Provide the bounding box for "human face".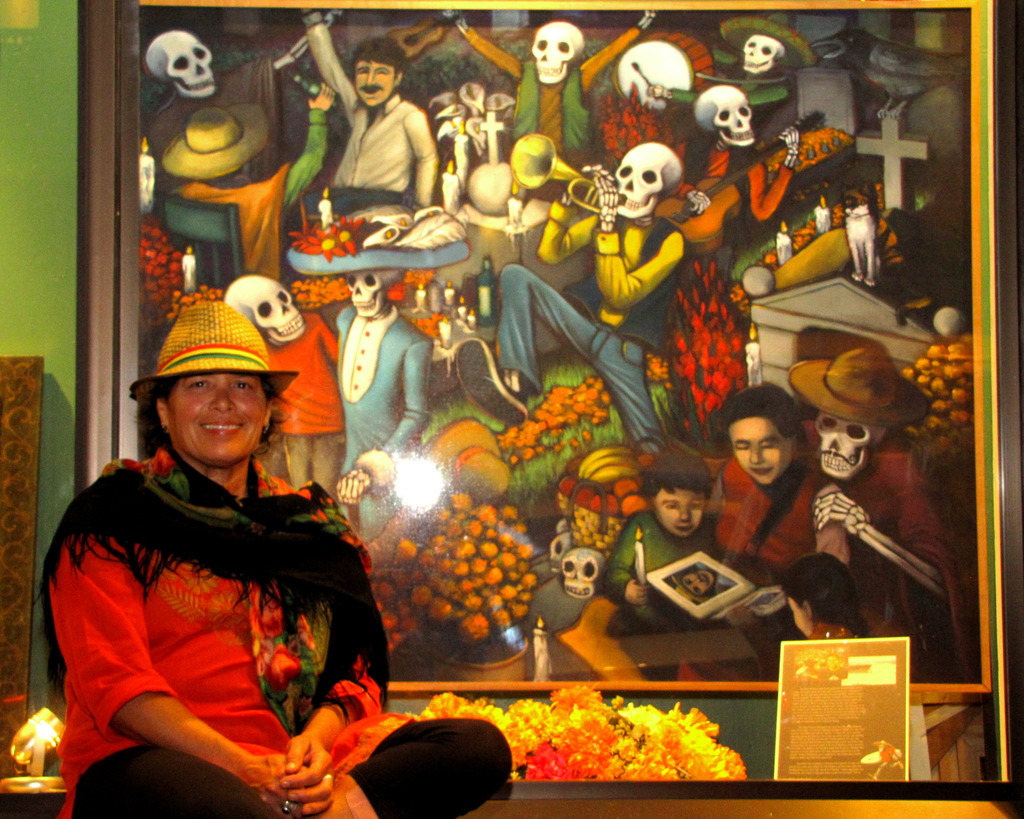
655/489/703/532.
